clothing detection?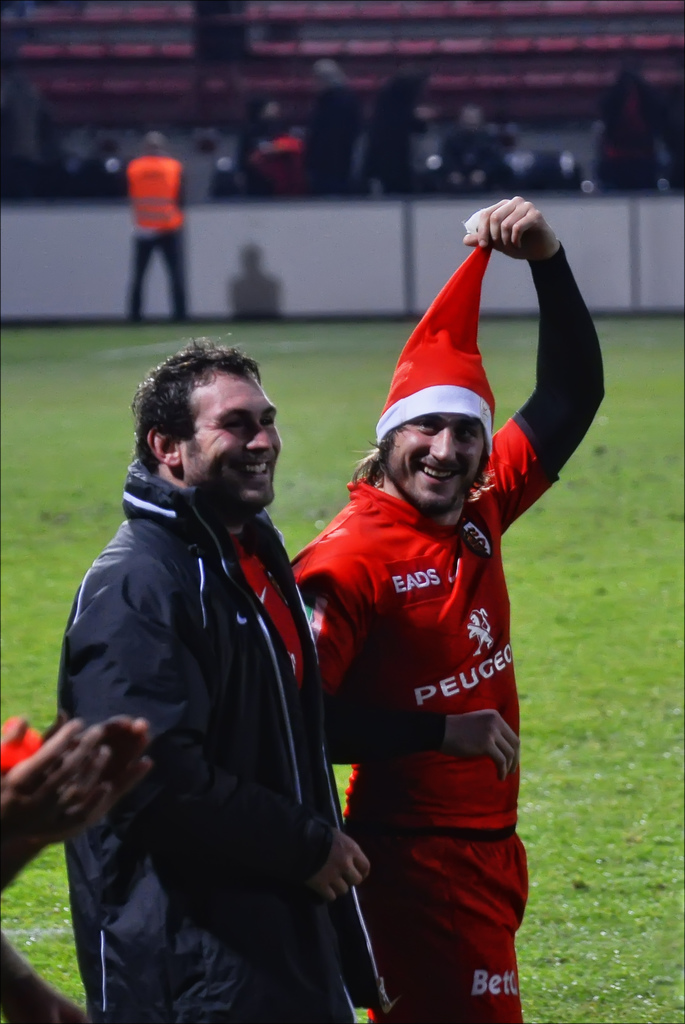
302 84 361 192
